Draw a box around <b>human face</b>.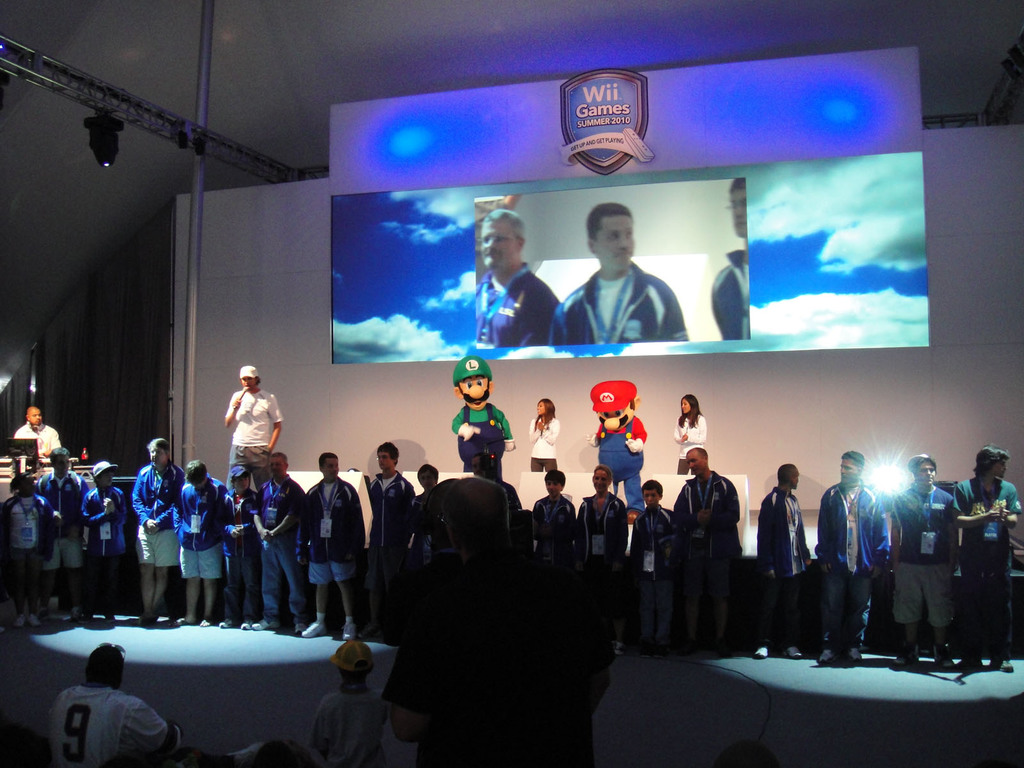
[left=729, top=189, right=749, bottom=230].
